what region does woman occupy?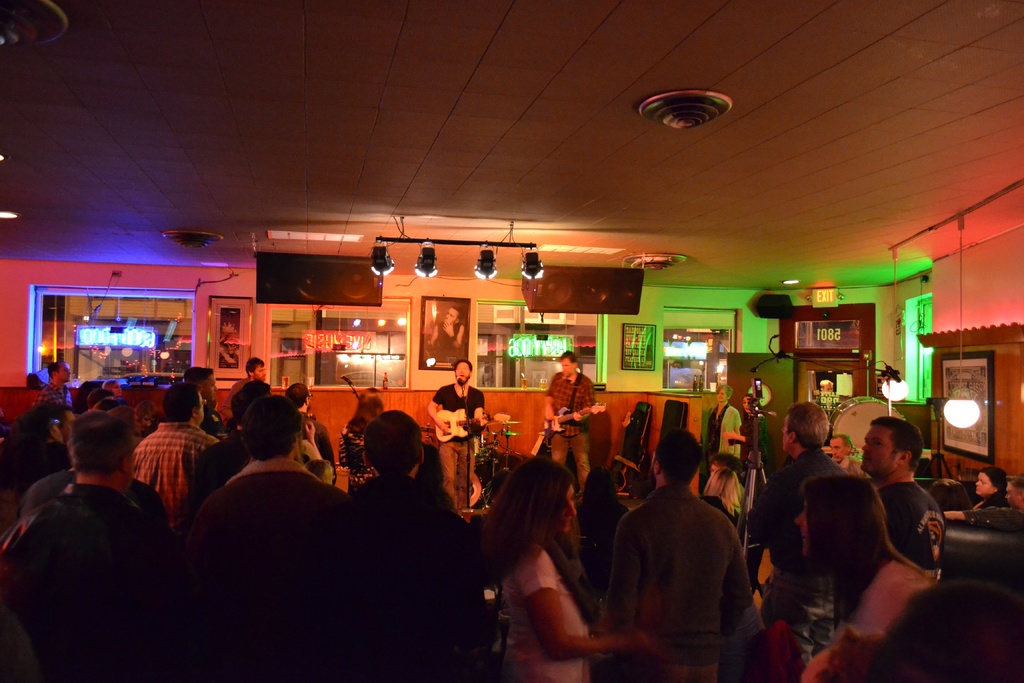
region(134, 396, 156, 435).
